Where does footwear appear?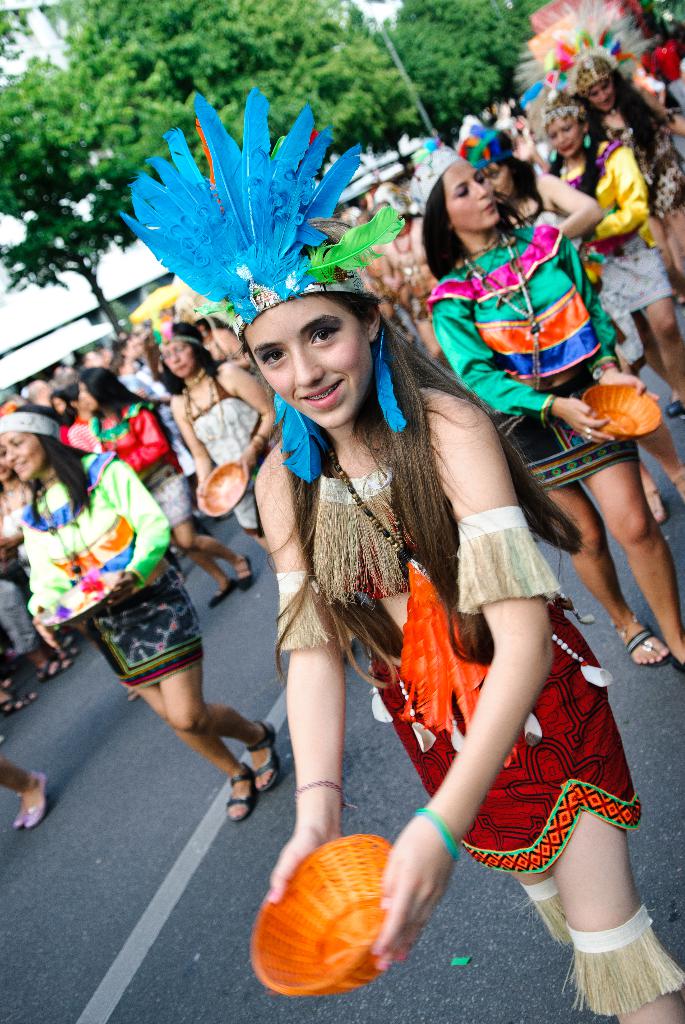
Appears at 33/650/57/678.
